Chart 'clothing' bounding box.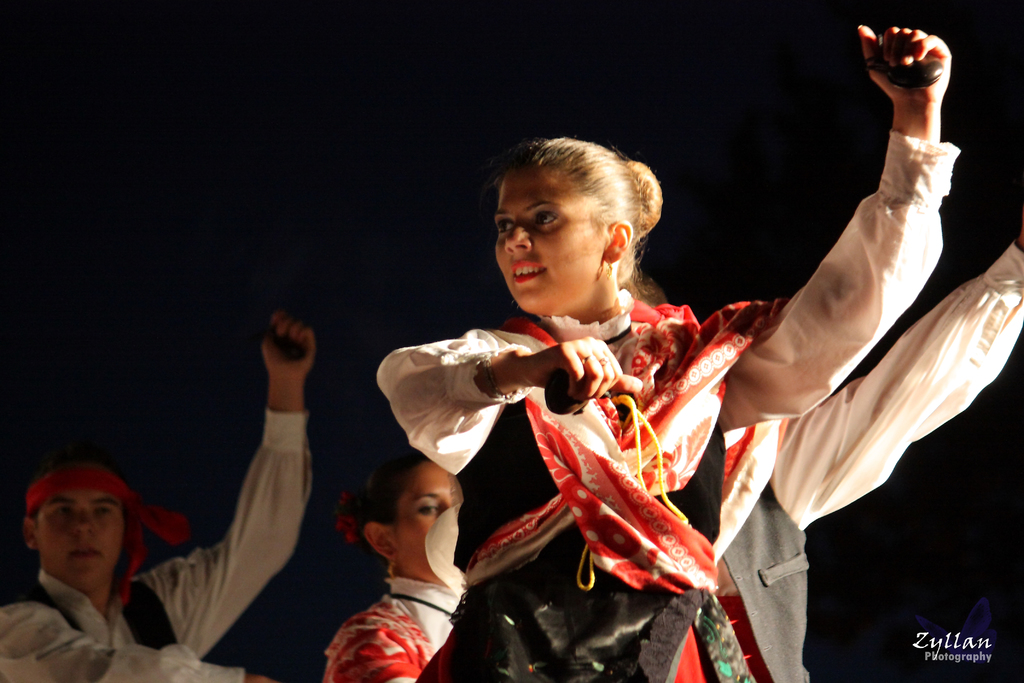
Charted: locate(715, 239, 1023, 682).
